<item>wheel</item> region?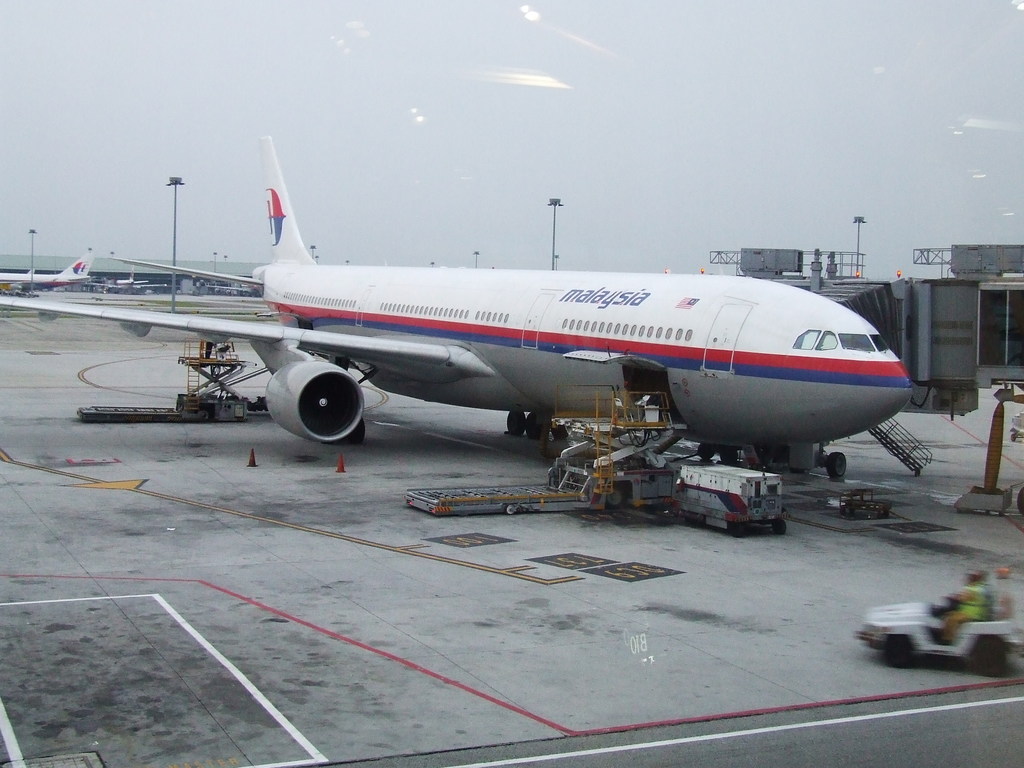
<bbox>722, 447, 739, 465</bbox>
